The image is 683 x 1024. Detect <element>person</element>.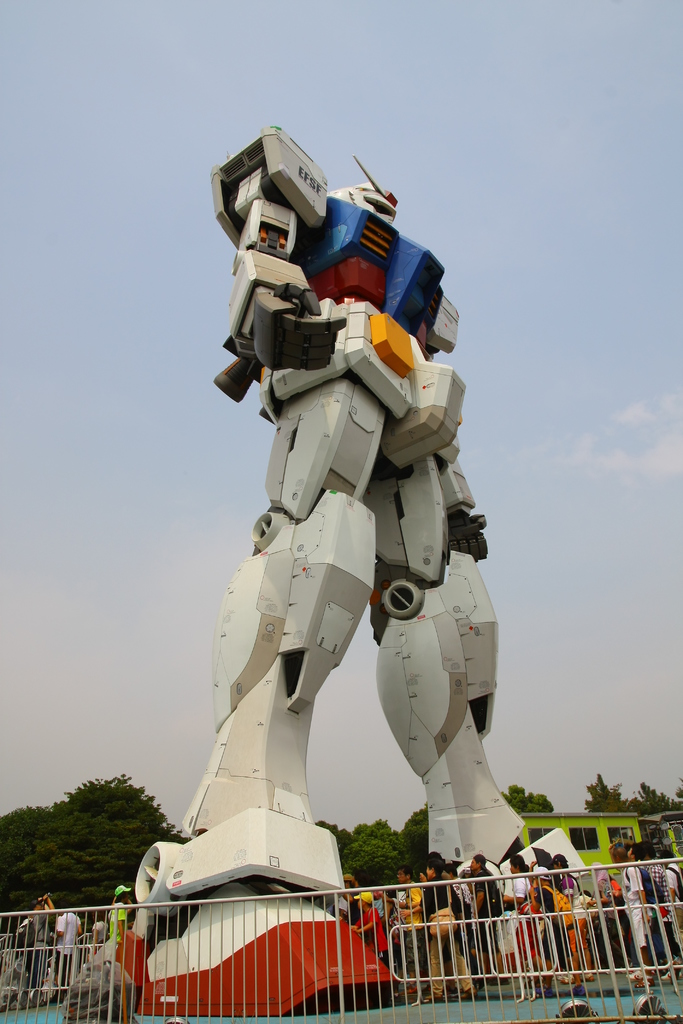
Detection: bbox=[111, 119, 593, 1021].
